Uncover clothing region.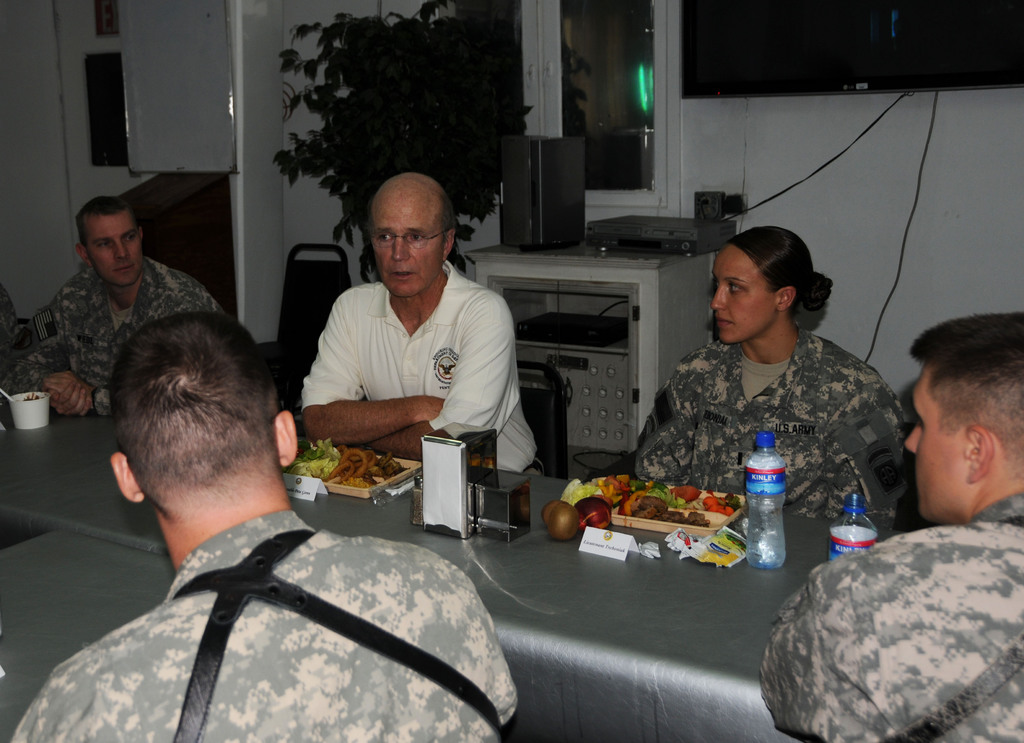
Uncovered: [746, 491, 1023, 742].
